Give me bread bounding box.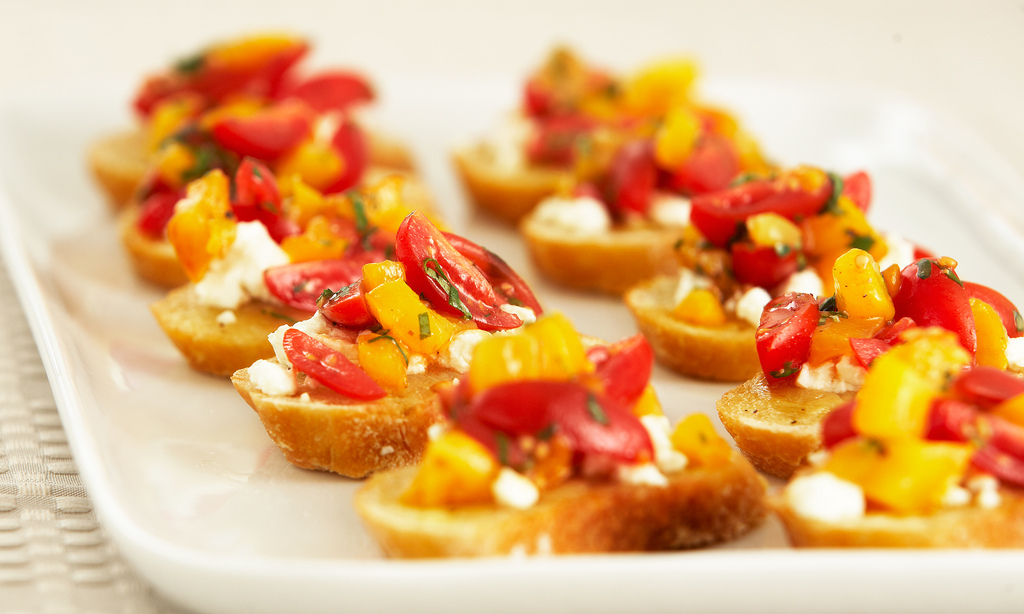
<bbox>94, 139, 148, 213</bbox>.
